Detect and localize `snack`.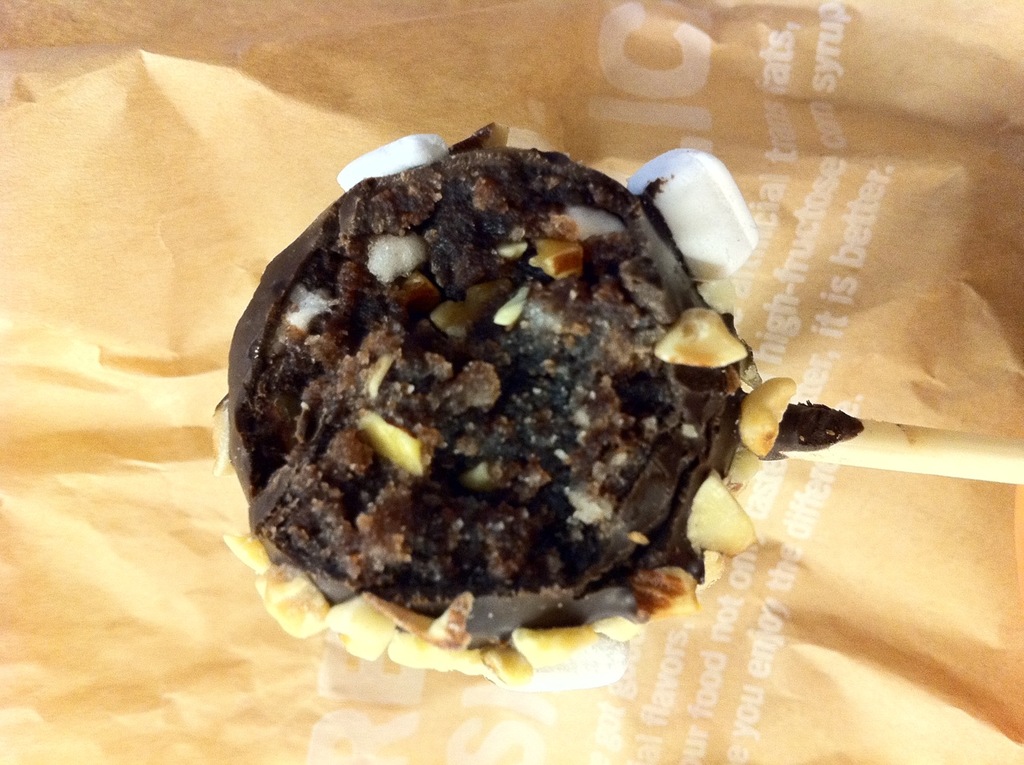
Localized at <region>204, 117, 1023, 690</region>.
